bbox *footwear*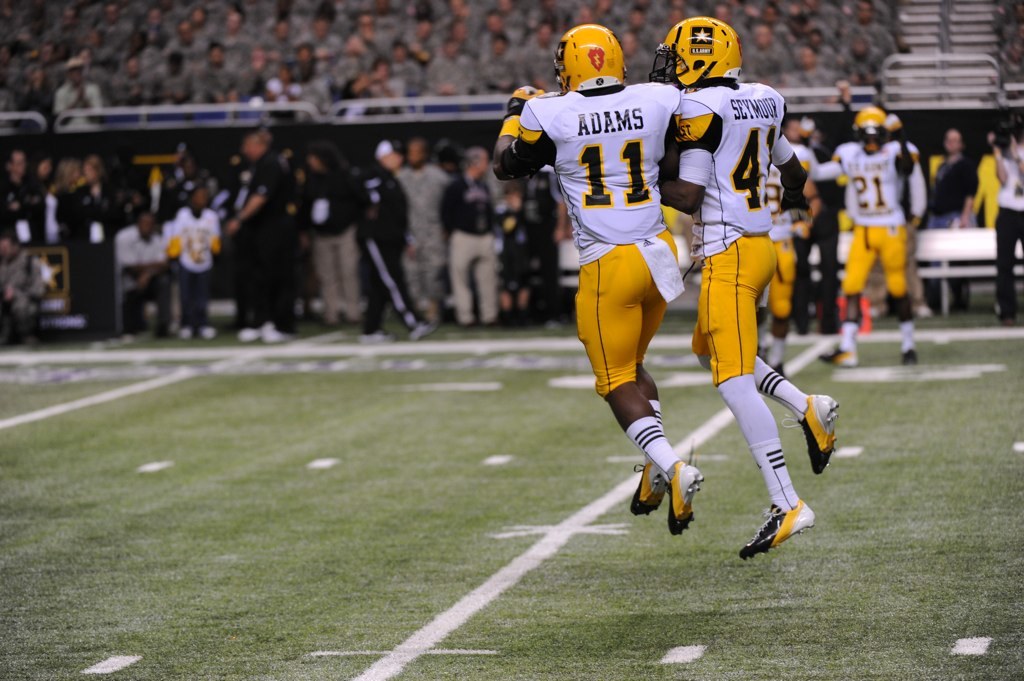
815, 345, 863, 372
